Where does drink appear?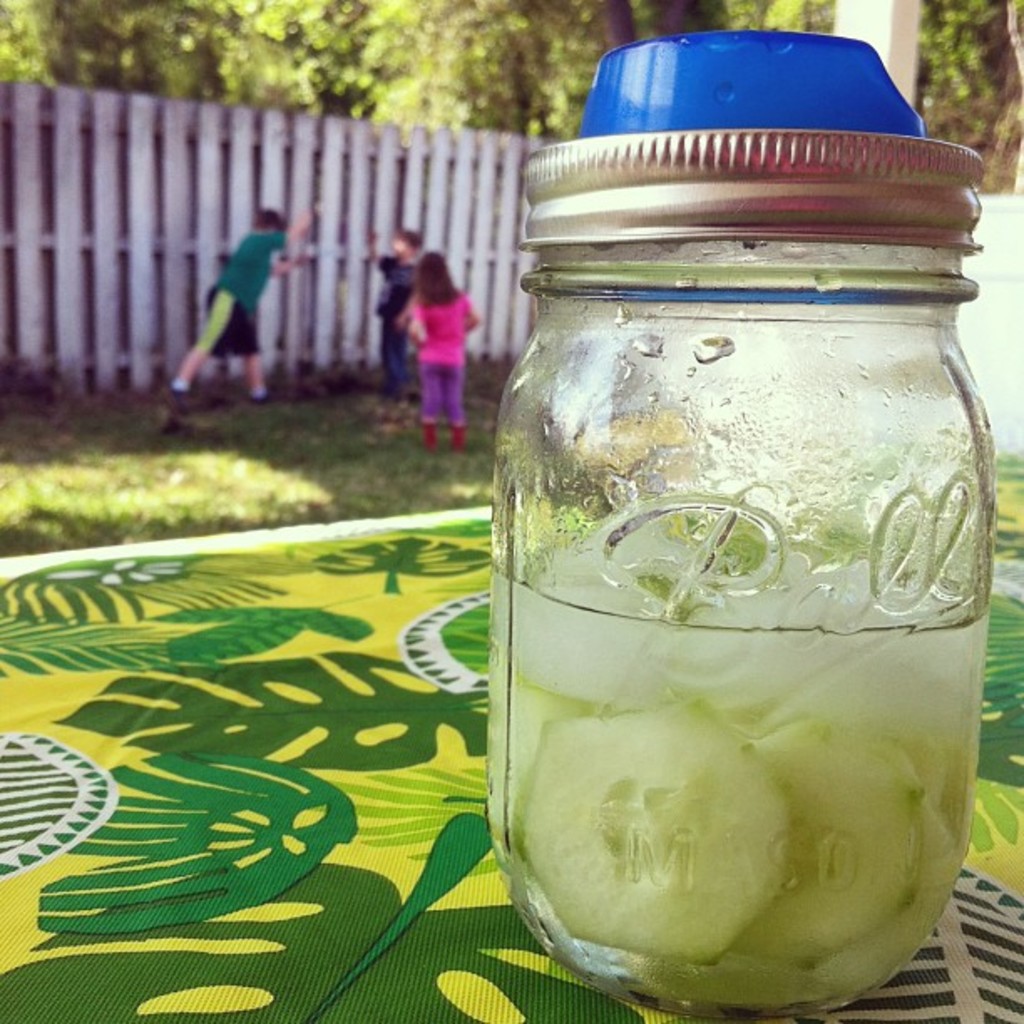
Appears at box=[480, 497, 987, 1017].
